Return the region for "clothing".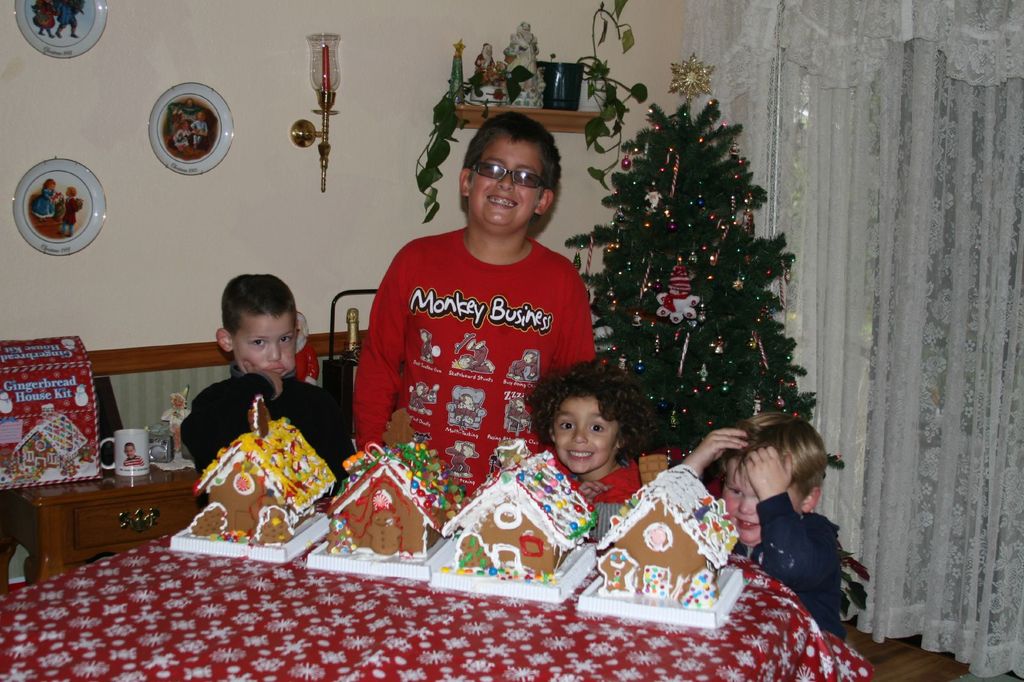
rect(53, 4, 83, 37).
